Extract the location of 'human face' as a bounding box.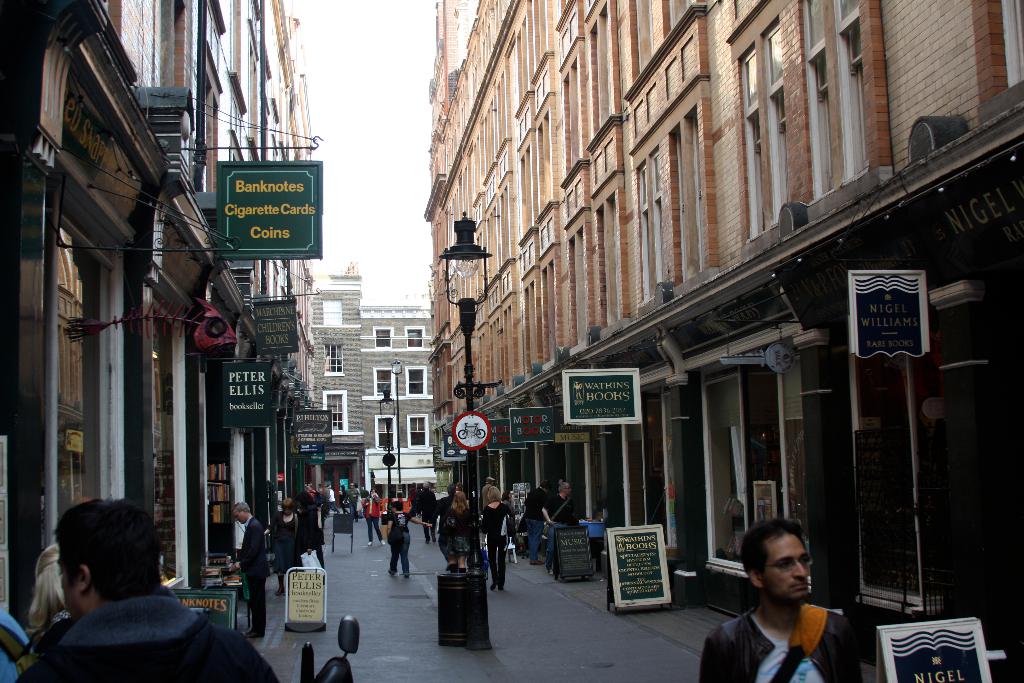
756/531/813/605.
